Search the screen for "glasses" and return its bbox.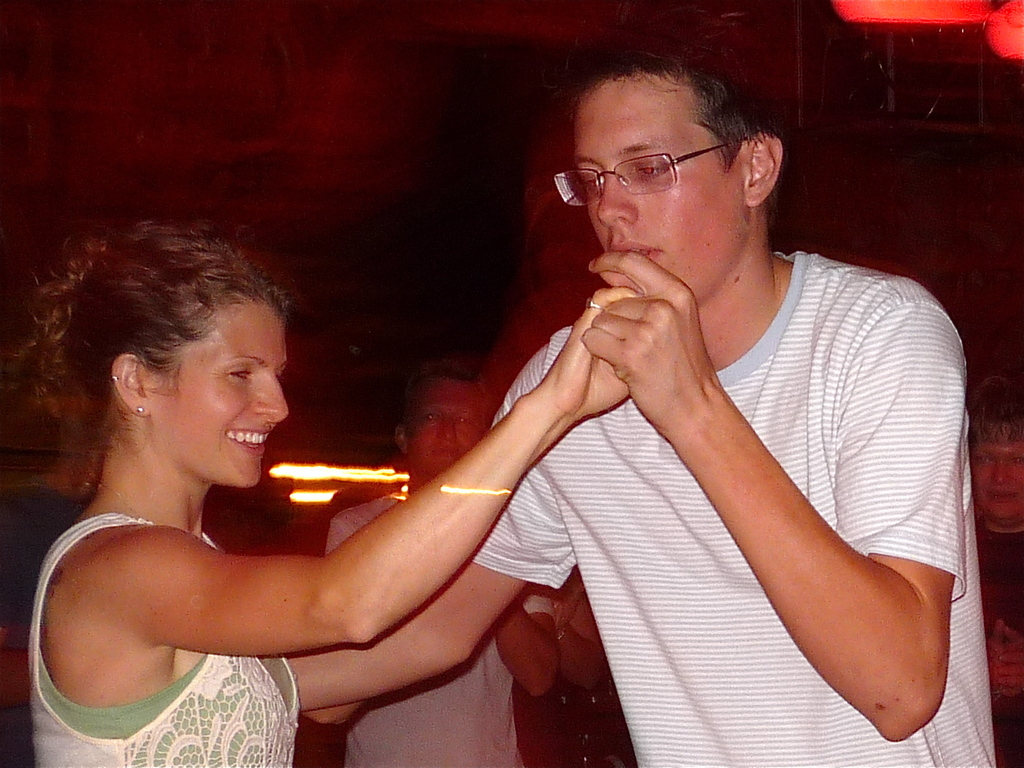
Found: pyautogui.locateOnScreen(549, 135, 733, 195).
